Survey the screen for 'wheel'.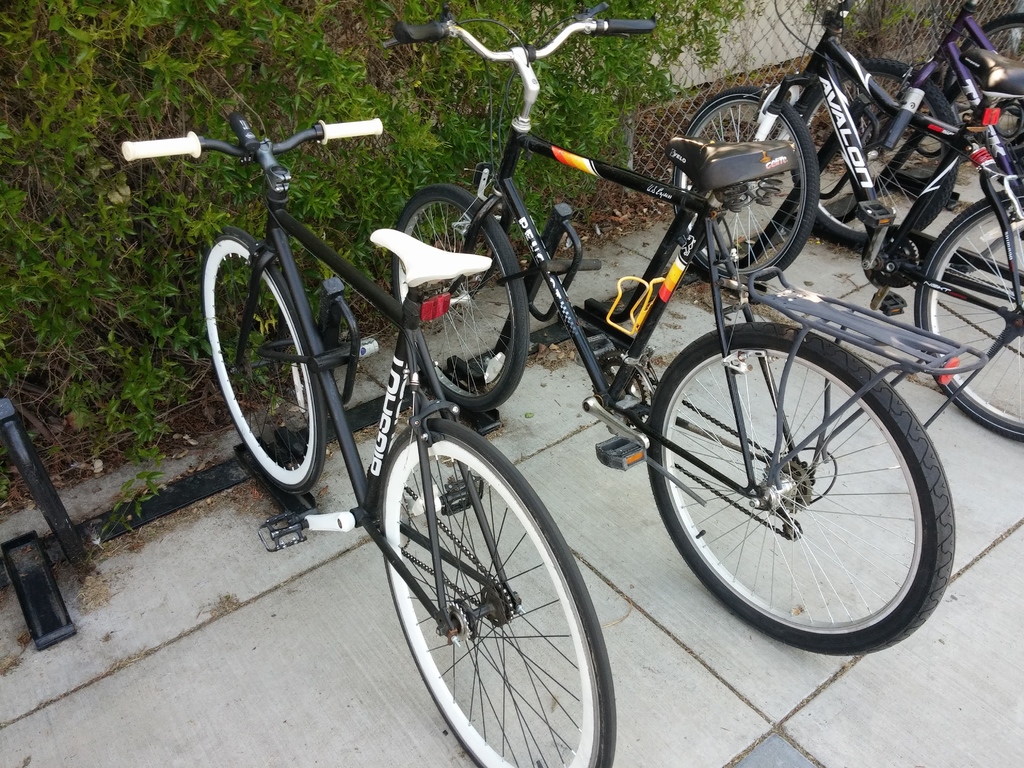
Survey found: pyautogui.locateOnScreen(389, 182, 529, 413).
